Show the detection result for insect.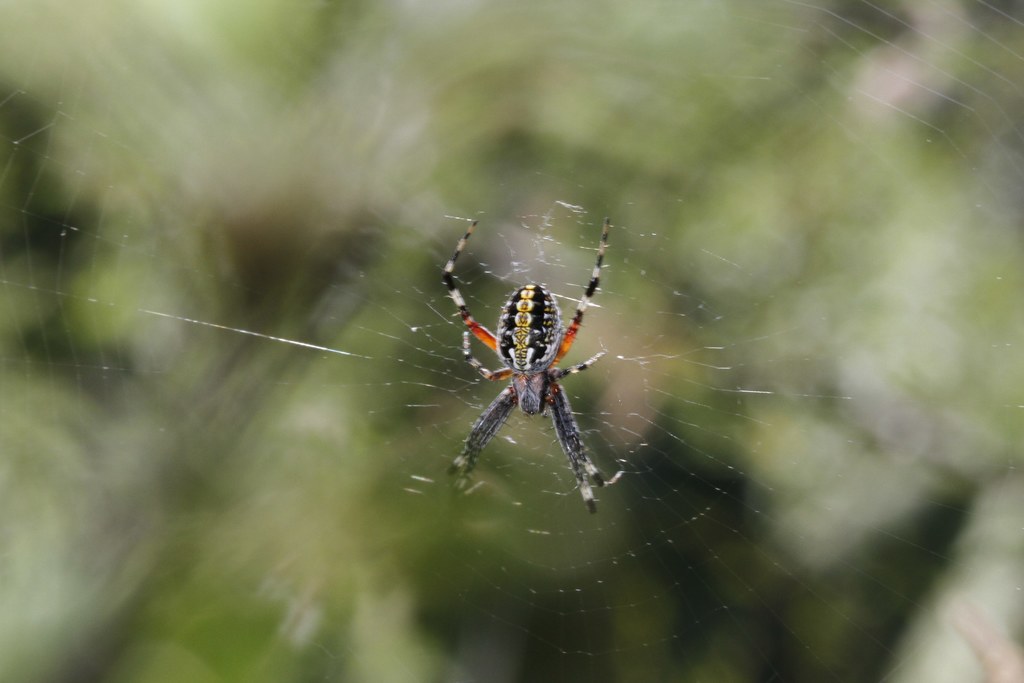
(left=431, top=219, right=611, bottom=509).
